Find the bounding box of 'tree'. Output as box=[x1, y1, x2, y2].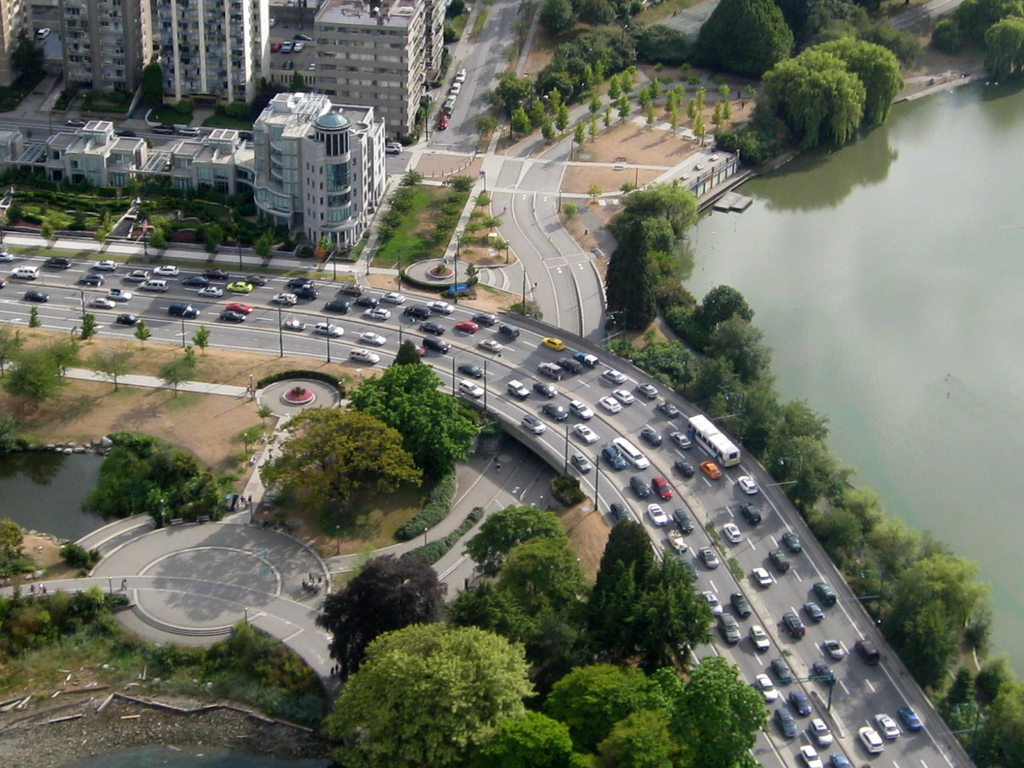
box=[947, 666, 976, 709].
